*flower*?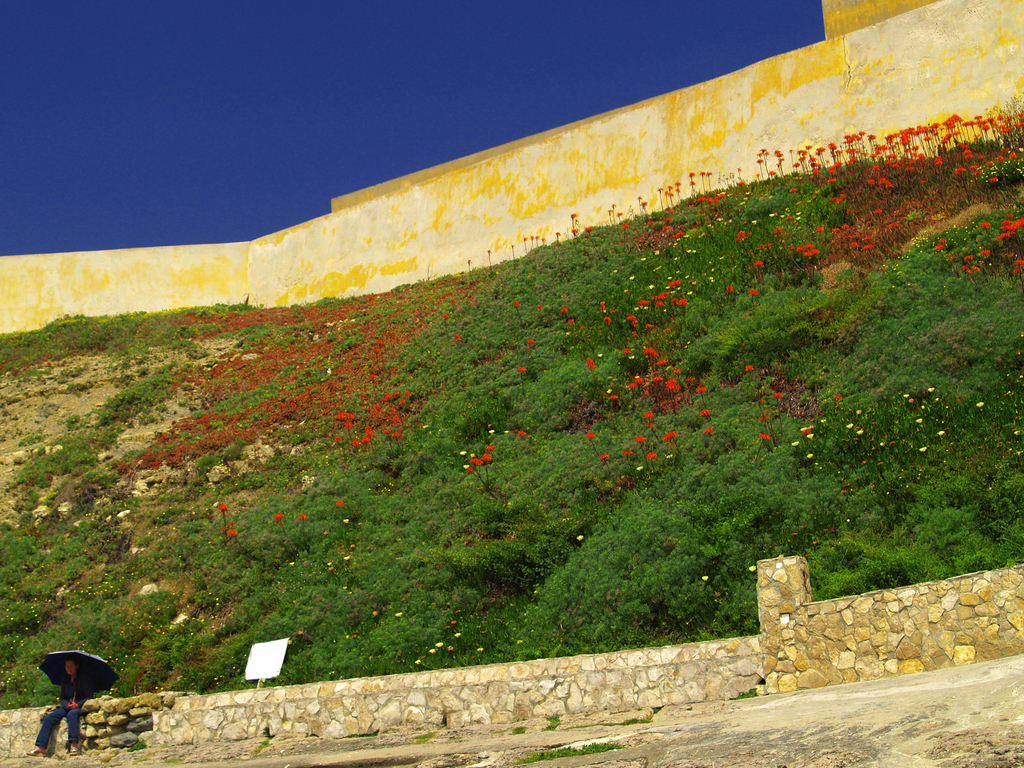
644:421:653:433
